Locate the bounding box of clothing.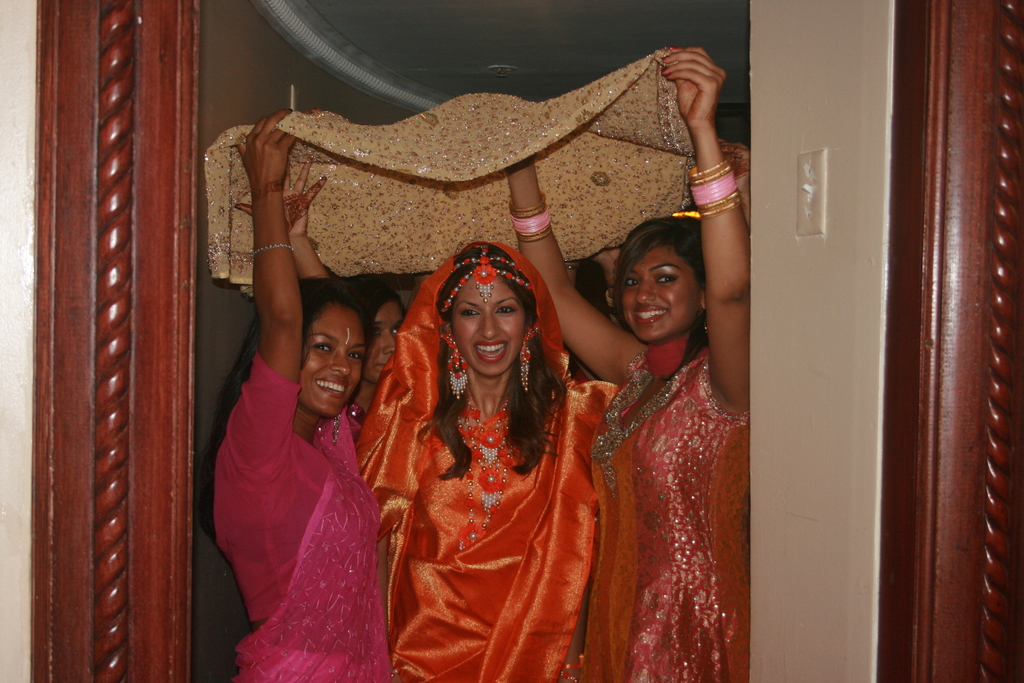
Bounding box: region(214, 353, 391, 682).
